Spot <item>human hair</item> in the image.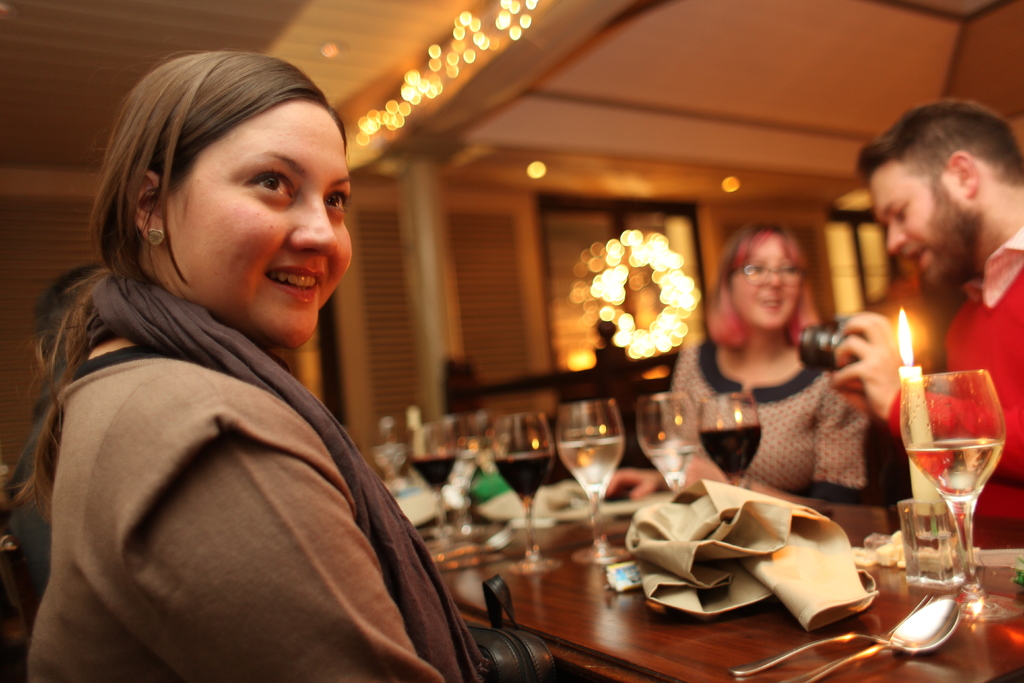
<item>human hair</item> found at 88,49,349,347.
